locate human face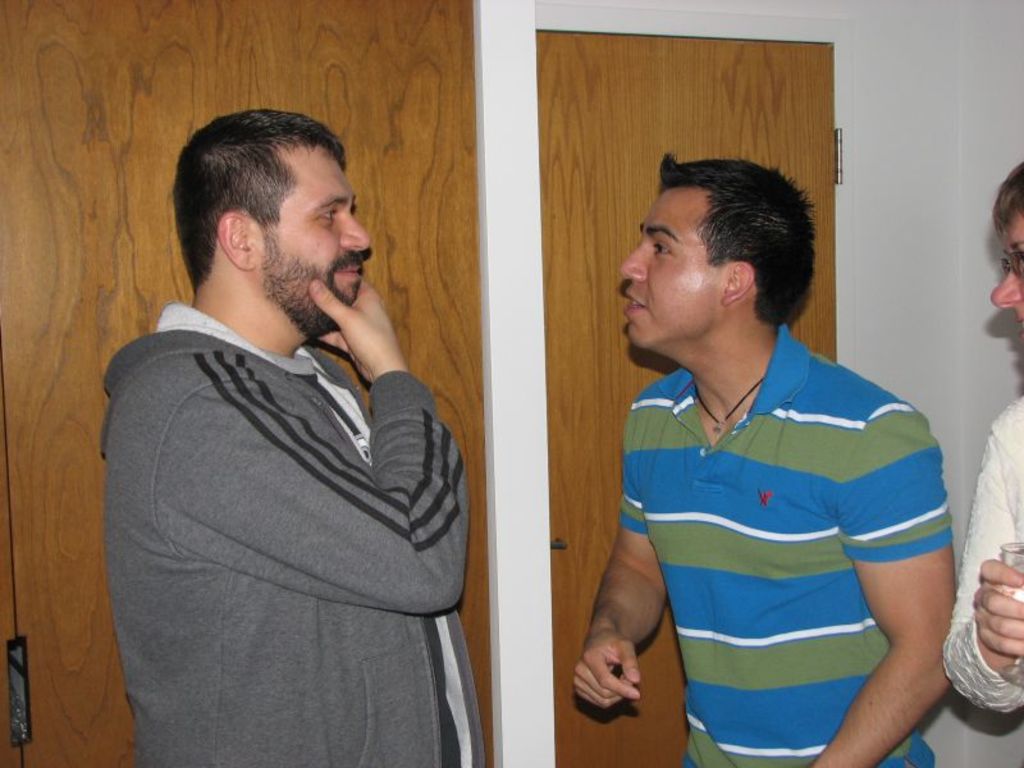
<bbox>987, 200, 1023, 353</bbox>
